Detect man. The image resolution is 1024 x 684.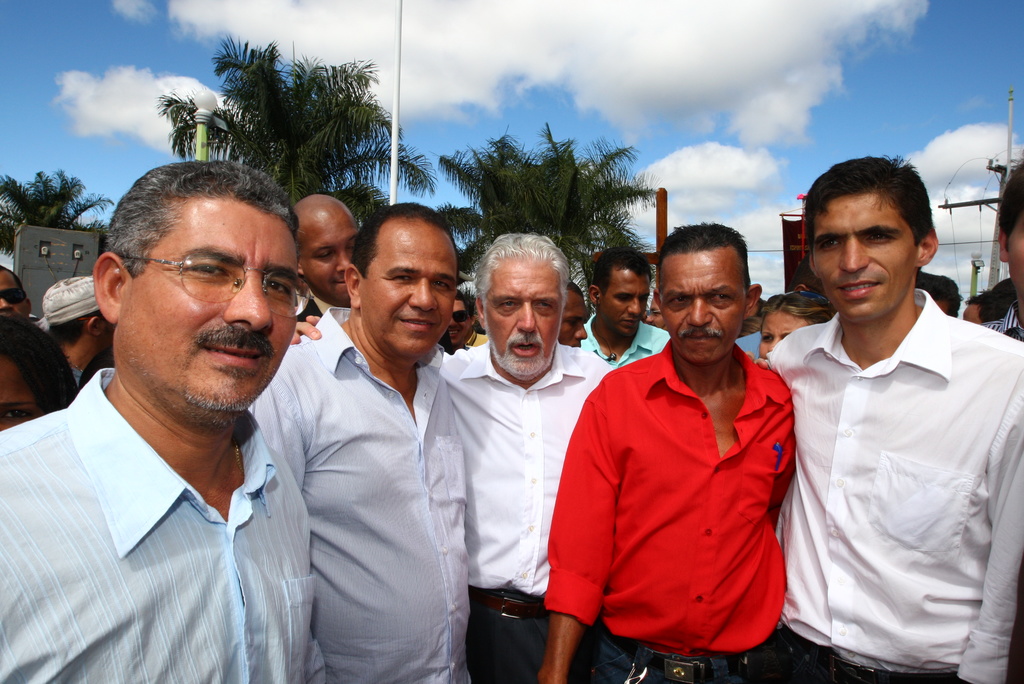
(left=579, top=240, right=671, bottom=368).
